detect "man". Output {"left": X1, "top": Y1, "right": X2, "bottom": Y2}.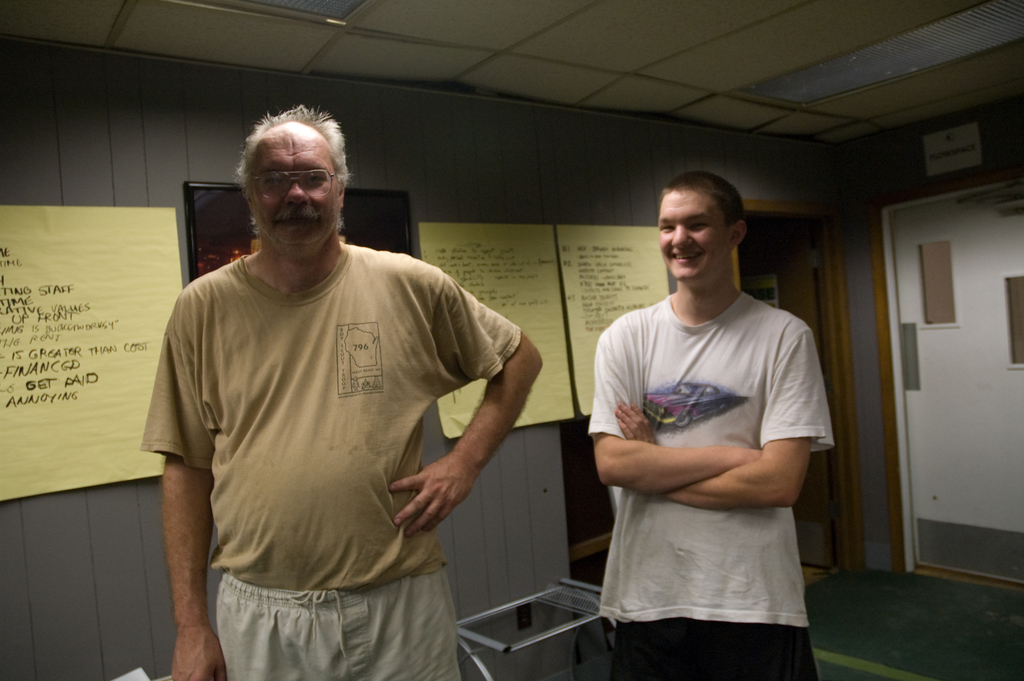
{"left": 133, "top": 103, "right": 542, "bottom": 680}.
